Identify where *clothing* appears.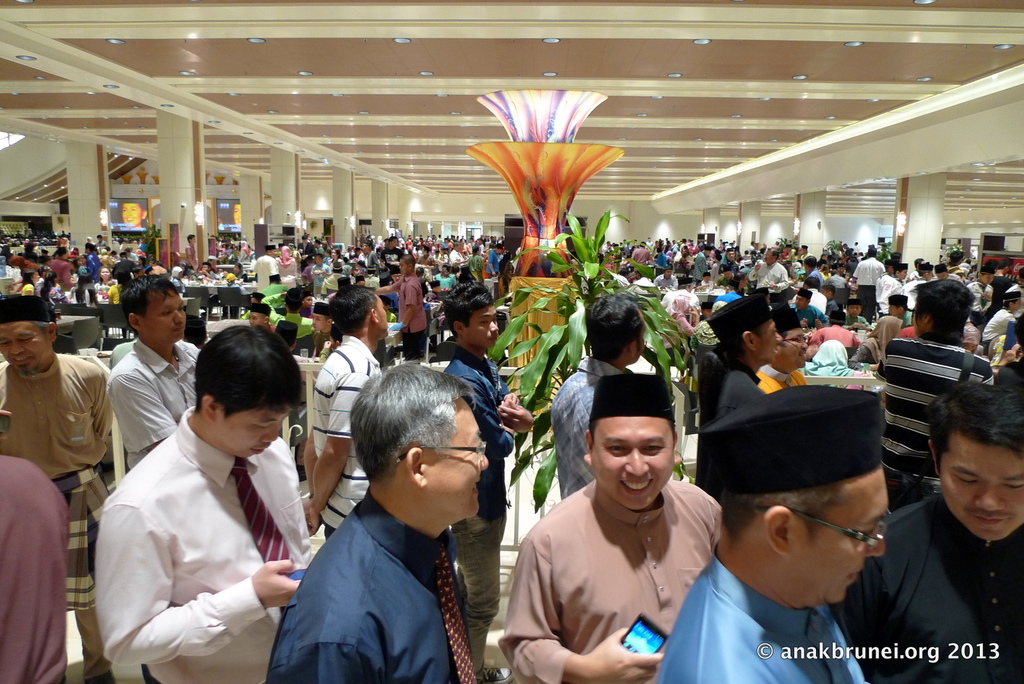
Appears at x1=703, y1=356, x2=766, y2=423.
